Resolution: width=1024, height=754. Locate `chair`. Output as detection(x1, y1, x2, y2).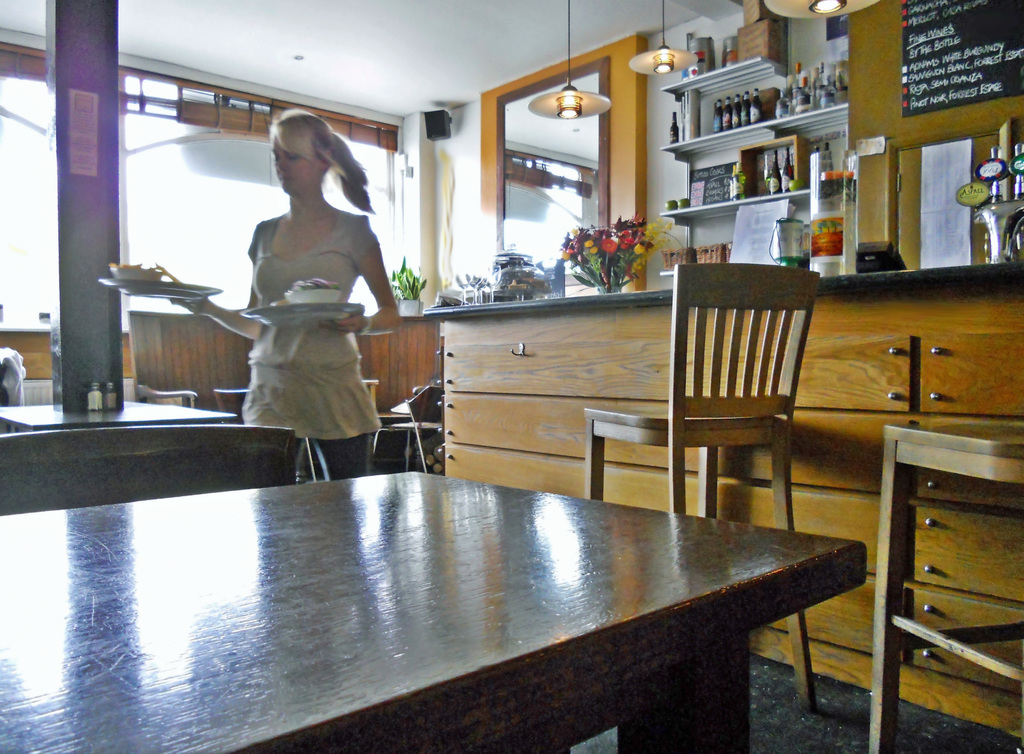
detection(138, 387, 195, 407).
